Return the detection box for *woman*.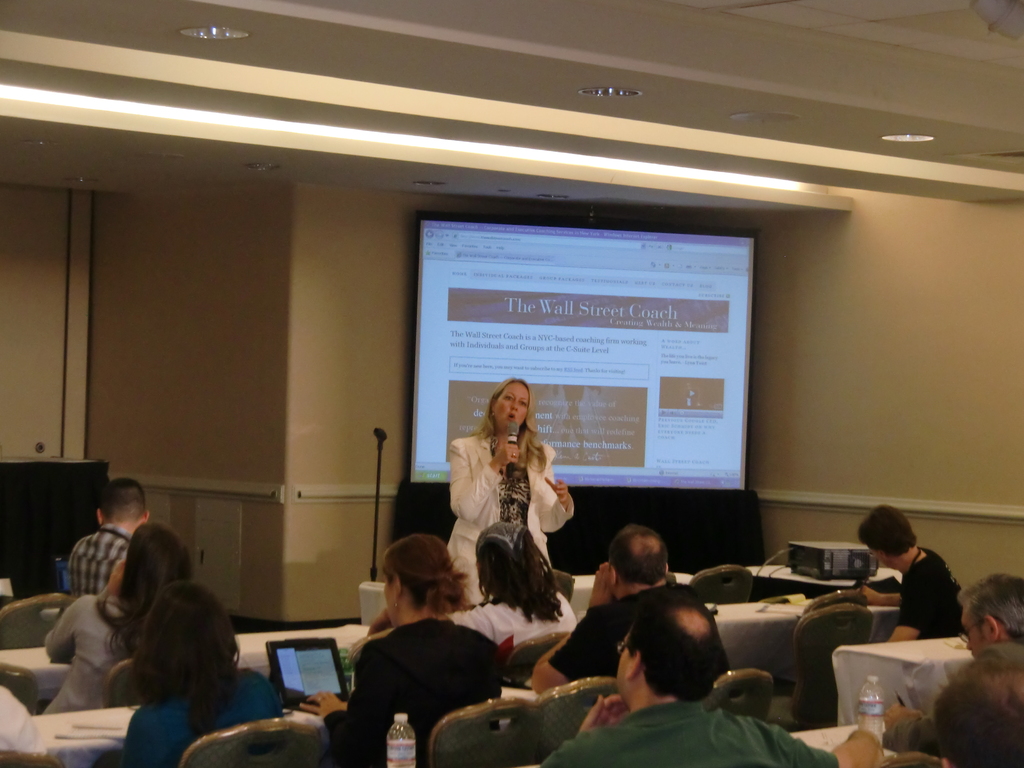
(x1=323, y1=538, x2=501, y2=767).
